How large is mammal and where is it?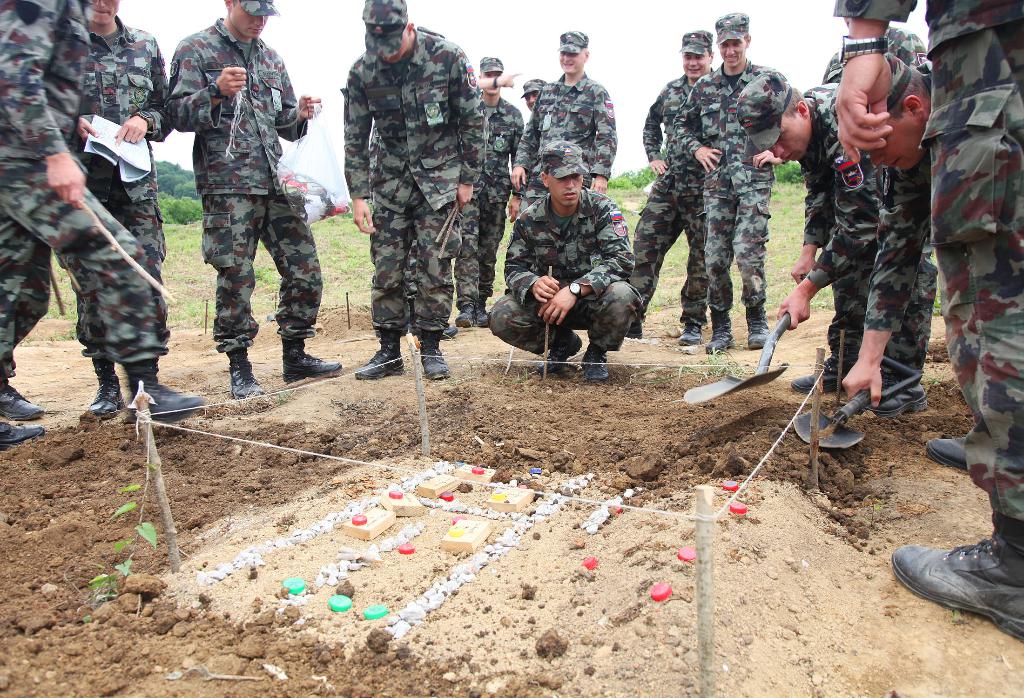
Bounding box: [672, 6, 793, 355].
